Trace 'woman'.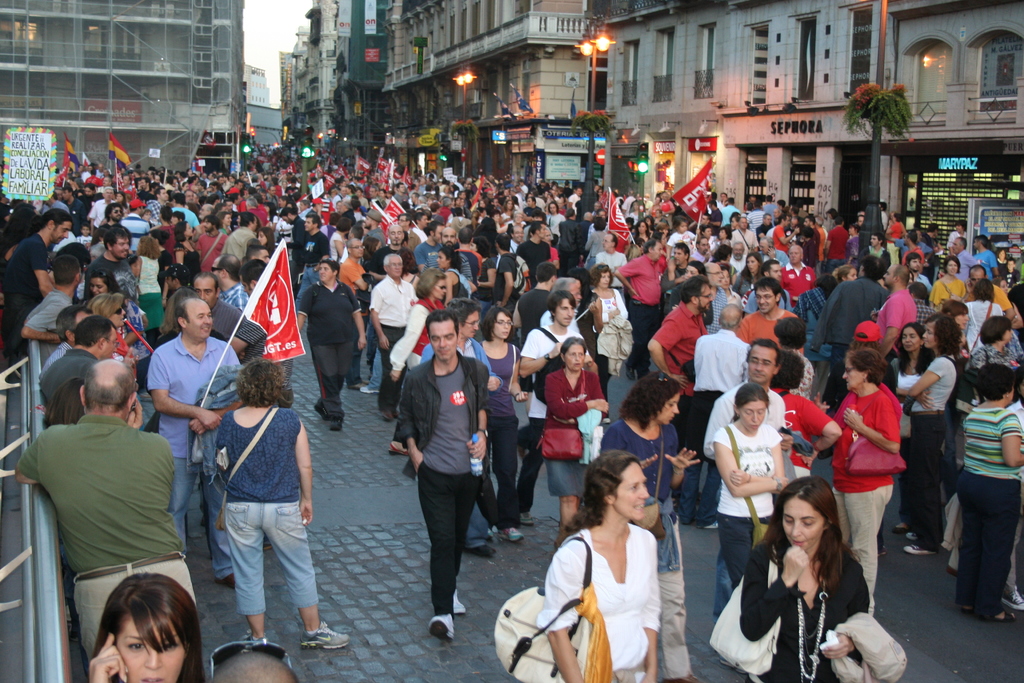
Traced to x1=204 y1=362 x2=354 y2=642.
